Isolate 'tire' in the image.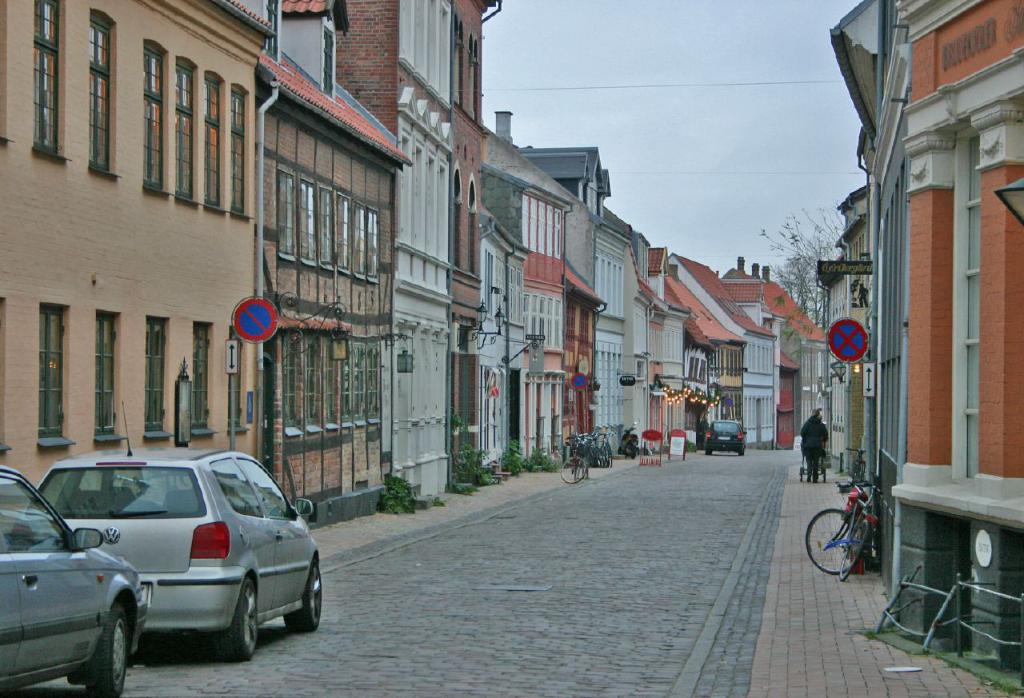
Isolated region: bbox=(630, 444, 638, 457).
